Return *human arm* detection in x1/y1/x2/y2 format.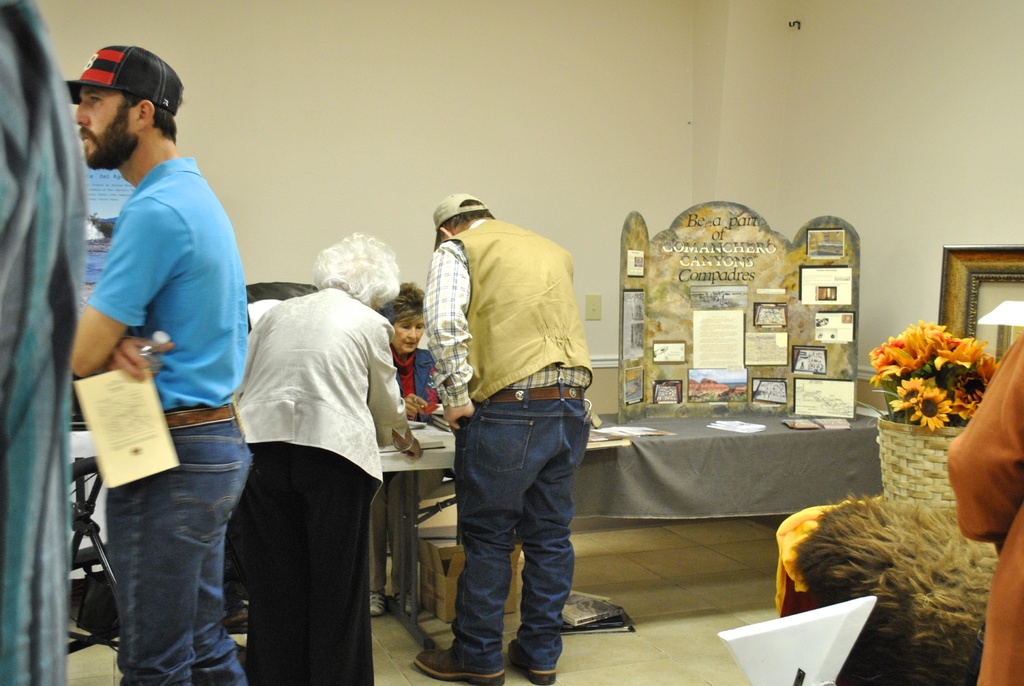
104/334/173/380.
